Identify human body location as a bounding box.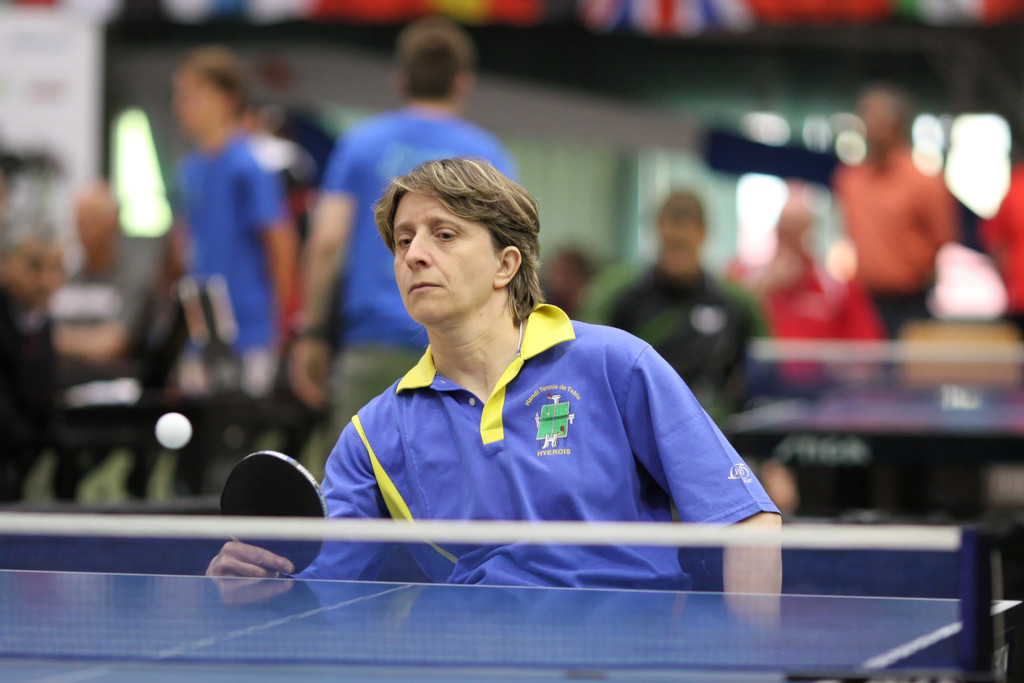
bbox=[284, 110, 524, 502].
